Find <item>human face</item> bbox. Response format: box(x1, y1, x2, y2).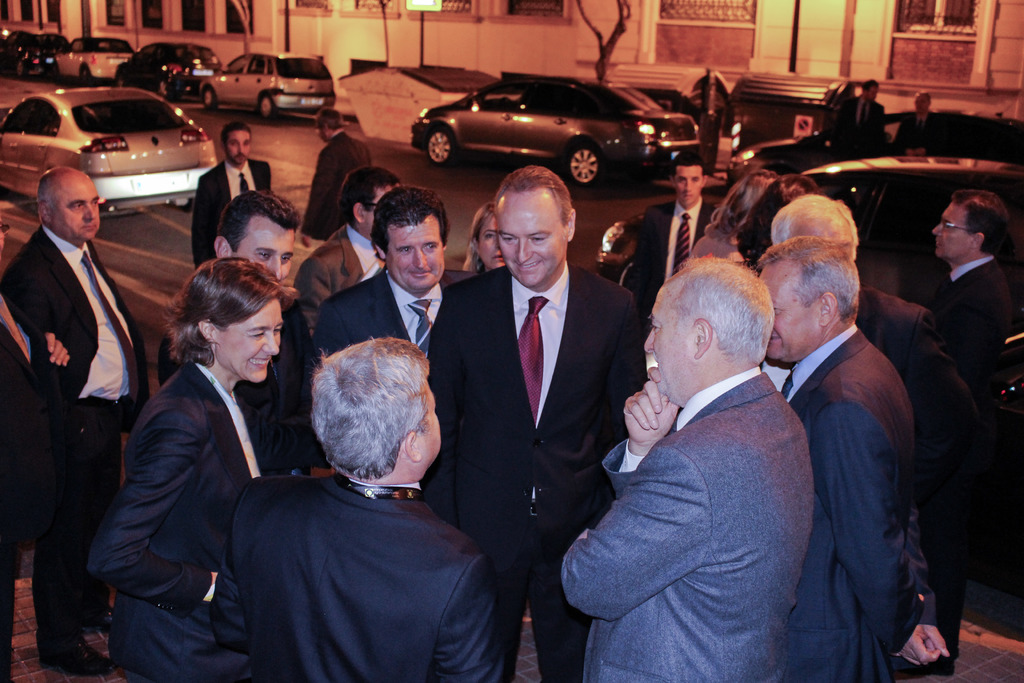
box(760, 268, 823, 359).
